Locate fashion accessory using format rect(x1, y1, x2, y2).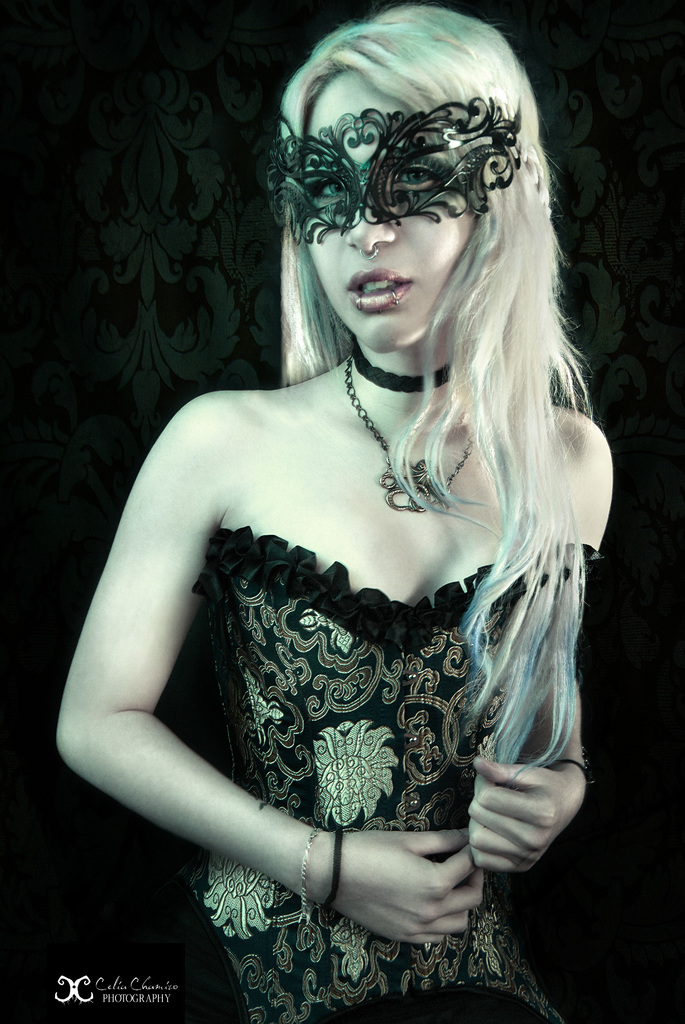
rect(345, 356, 477, 512).
